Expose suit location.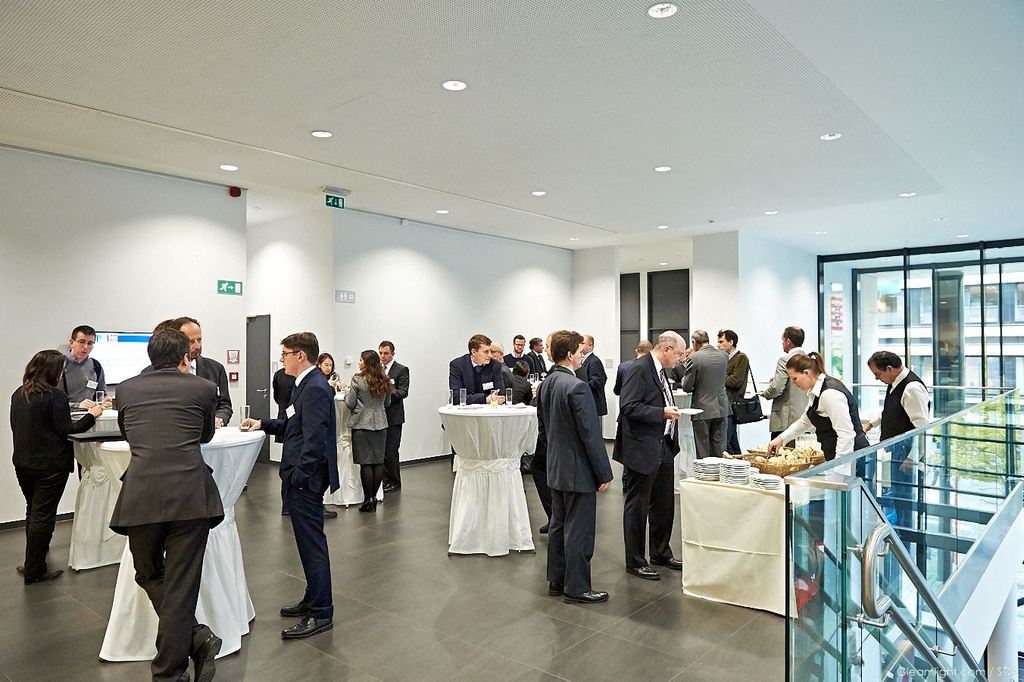
Exposed at (x1=758, y1=346, x2=811, y2=449).
